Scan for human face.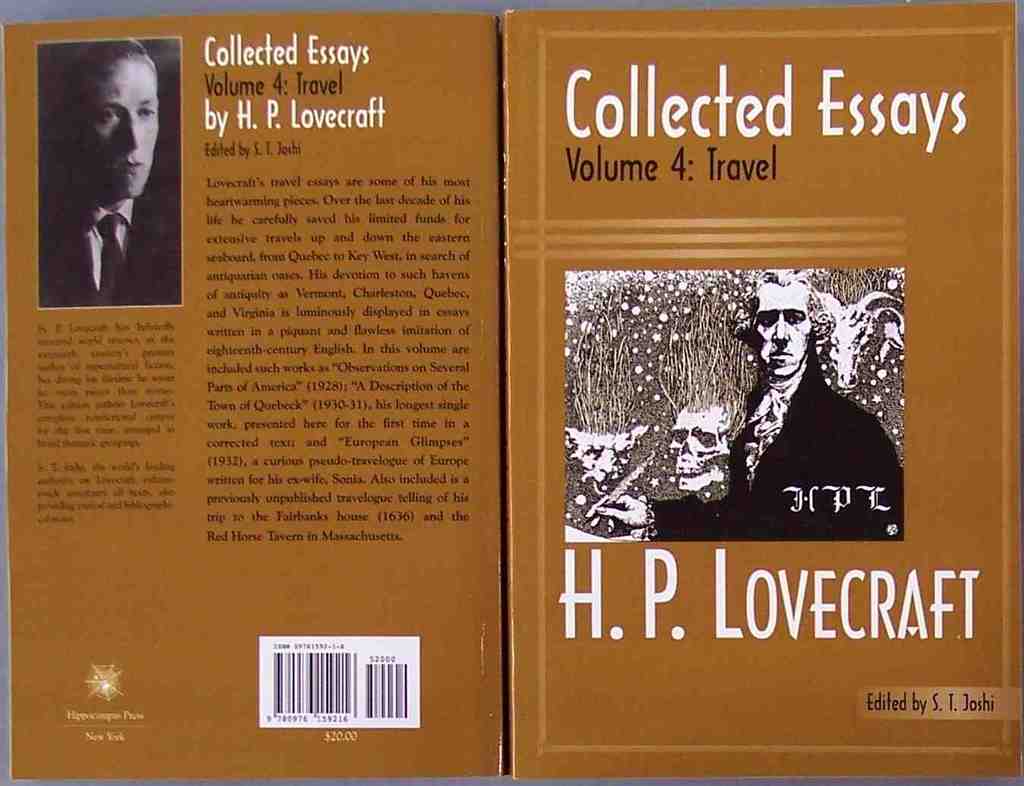
Scan result: <box>758,287,807,373</box>.
